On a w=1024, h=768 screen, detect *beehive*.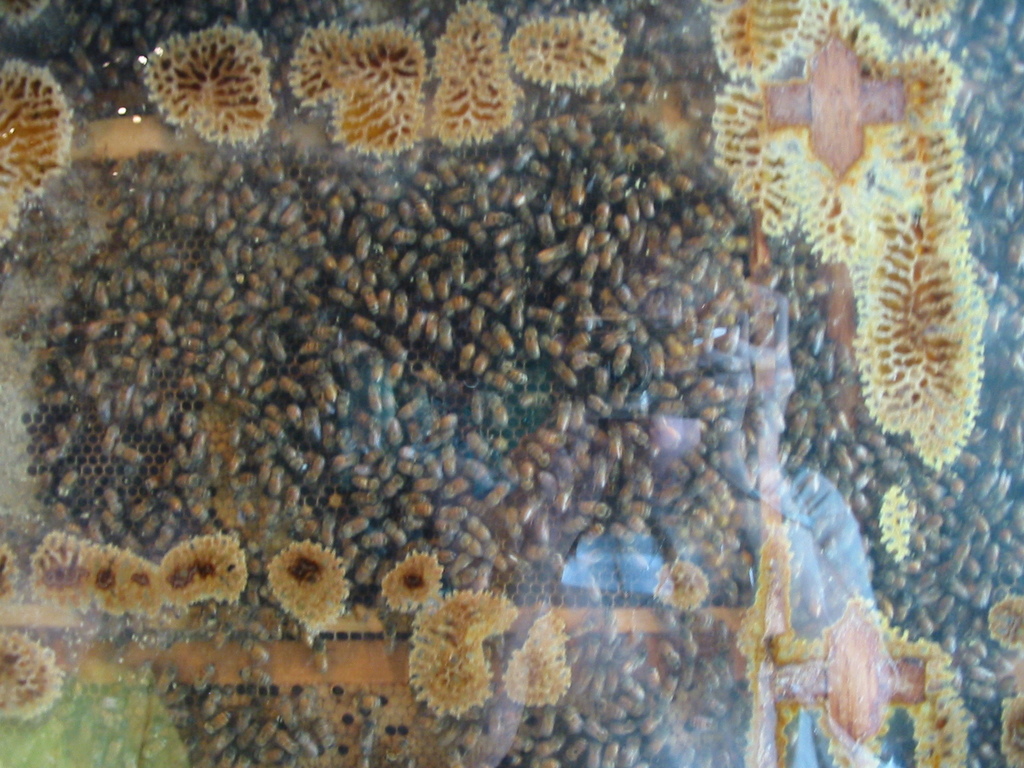
x1=0, y1=0, x2=1023, y2=753.
